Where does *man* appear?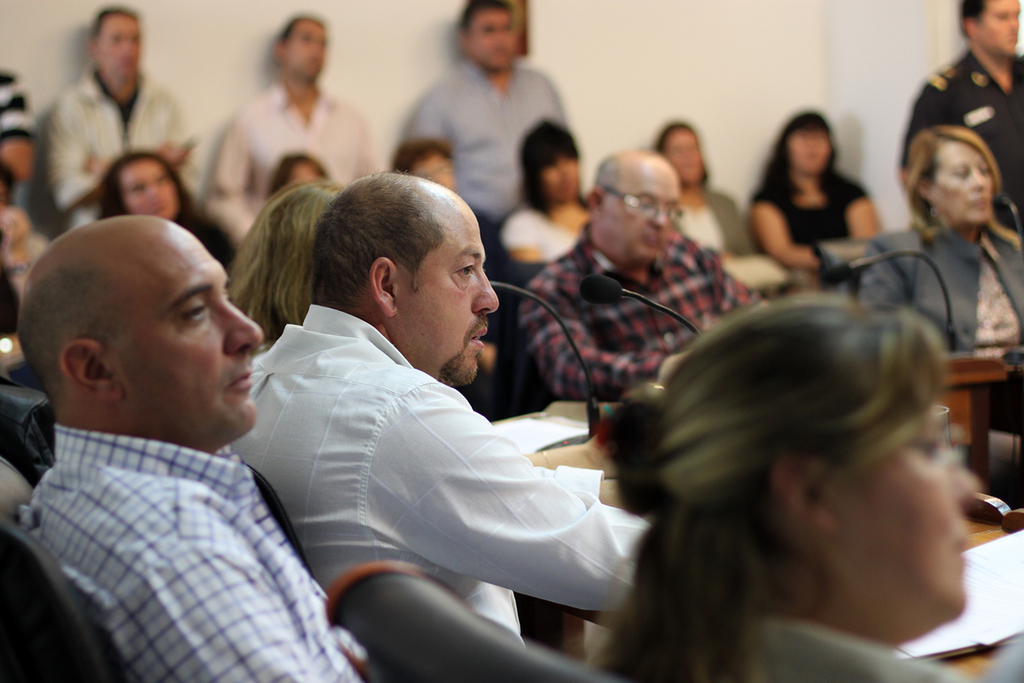
Appears at pyautogui.locateOnScreen(899, 0, 1023, 248).
